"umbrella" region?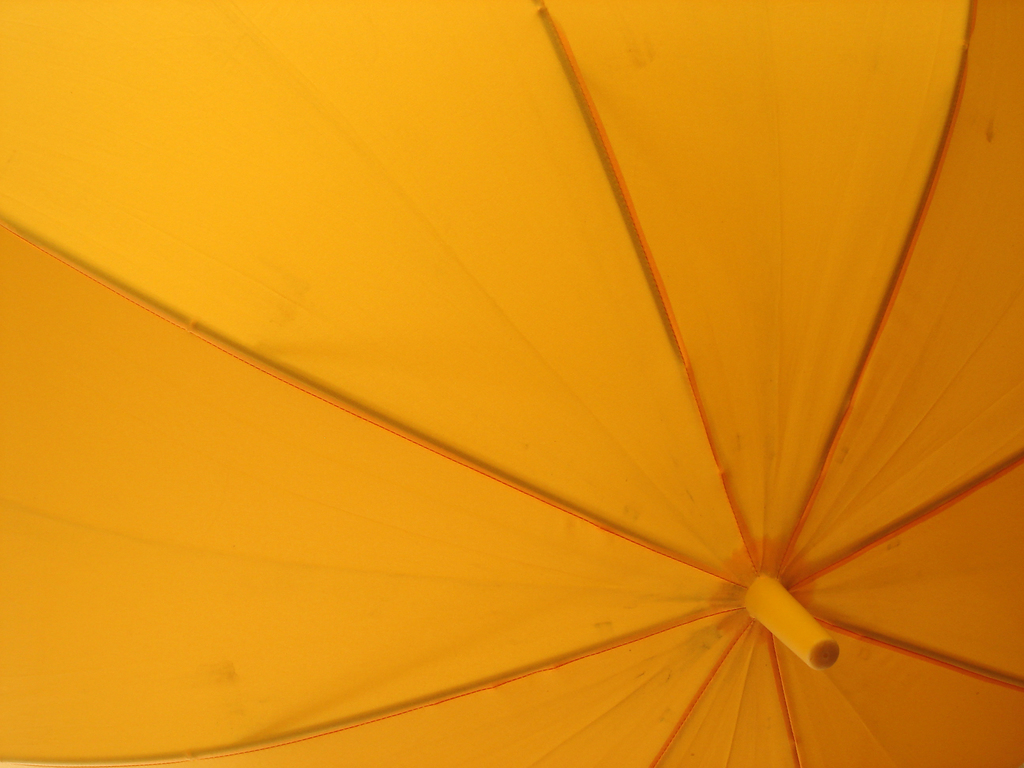
0, 0, 1023, 767
